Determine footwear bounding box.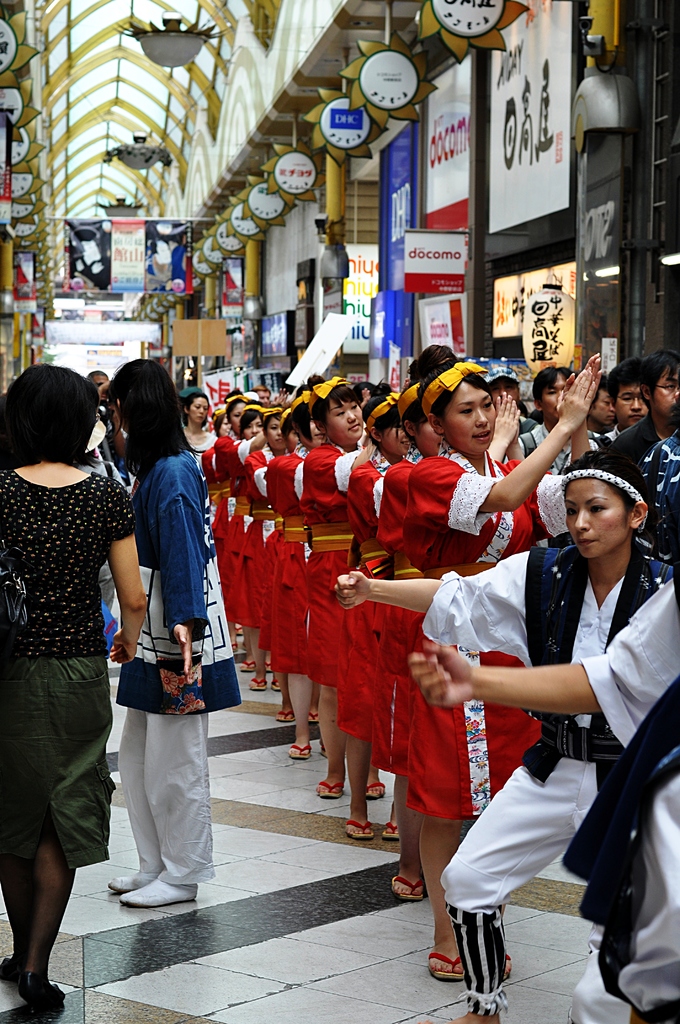
Determined: select_region(26, 980, 68, 1008).
